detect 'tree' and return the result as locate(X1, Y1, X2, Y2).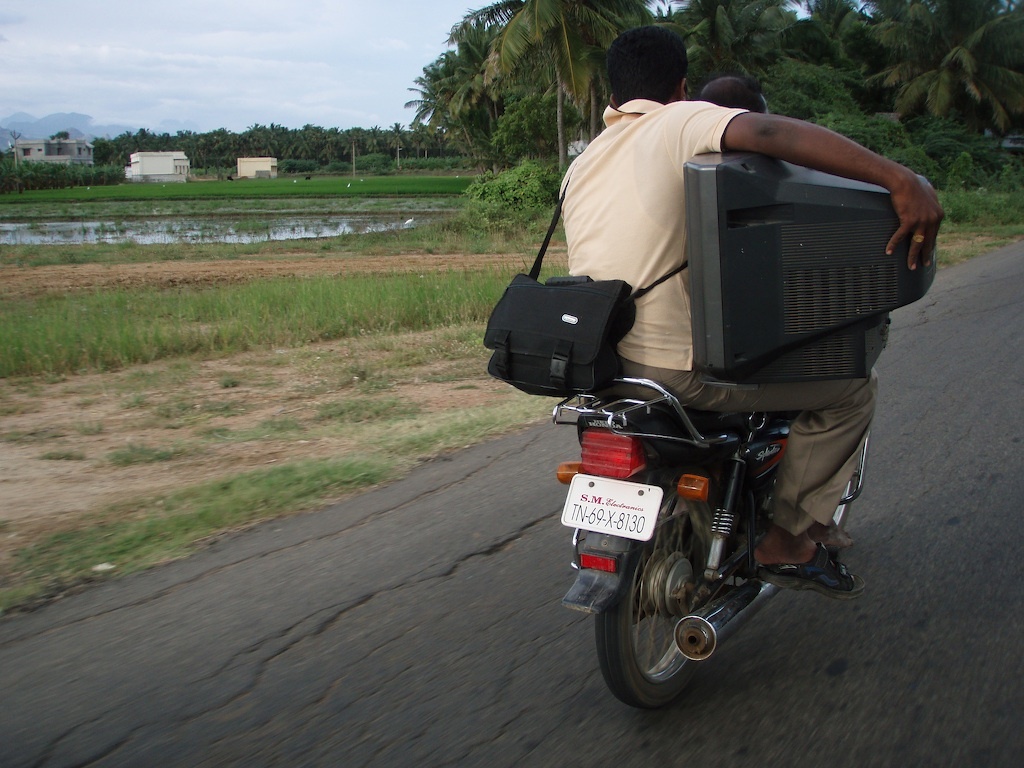
locate(50, 130, 68, 141).
